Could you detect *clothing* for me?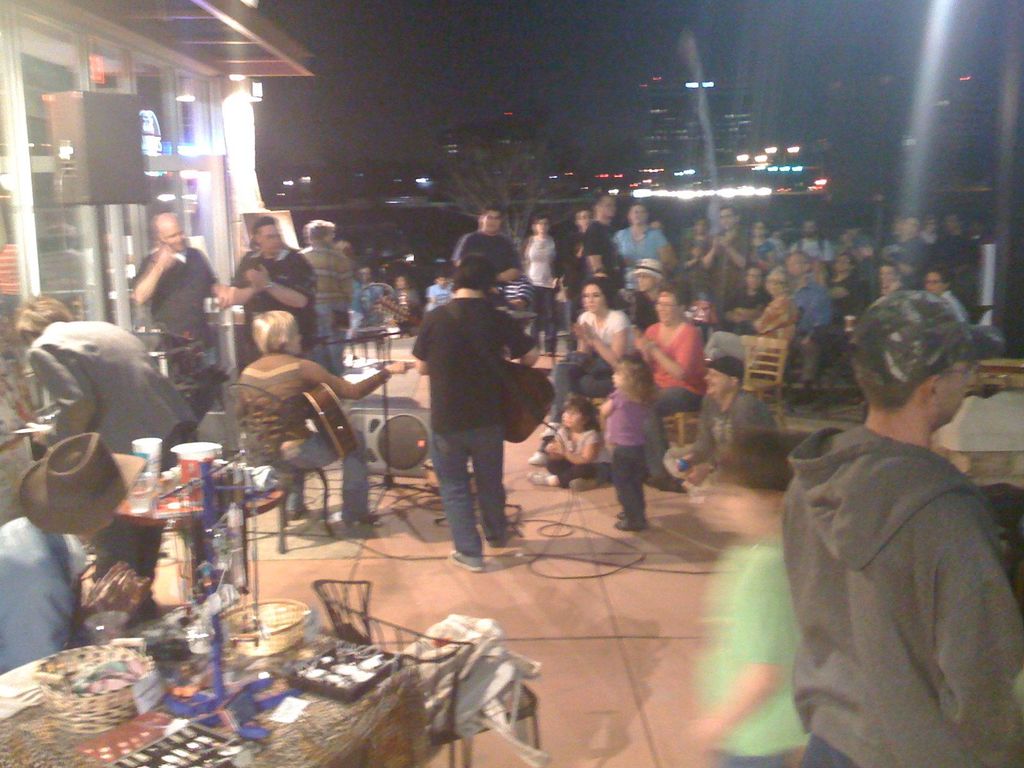
Detection result: rect(671, 388, 785, 486).
